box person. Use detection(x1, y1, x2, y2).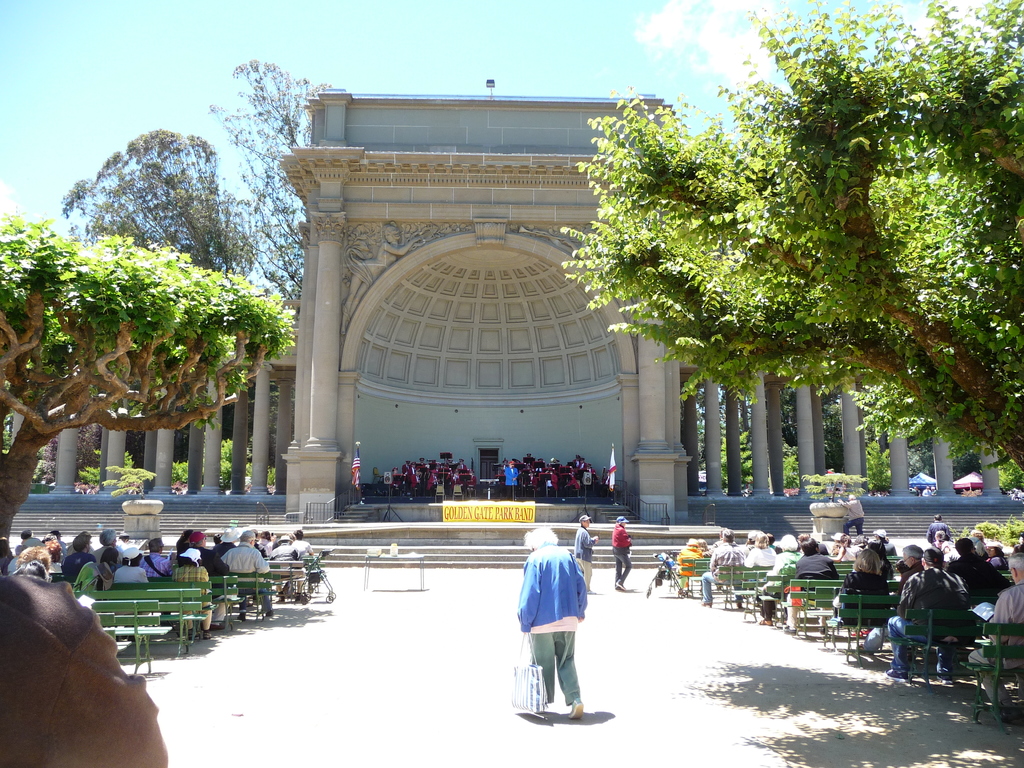
detection(211, 523, 241, 560).
